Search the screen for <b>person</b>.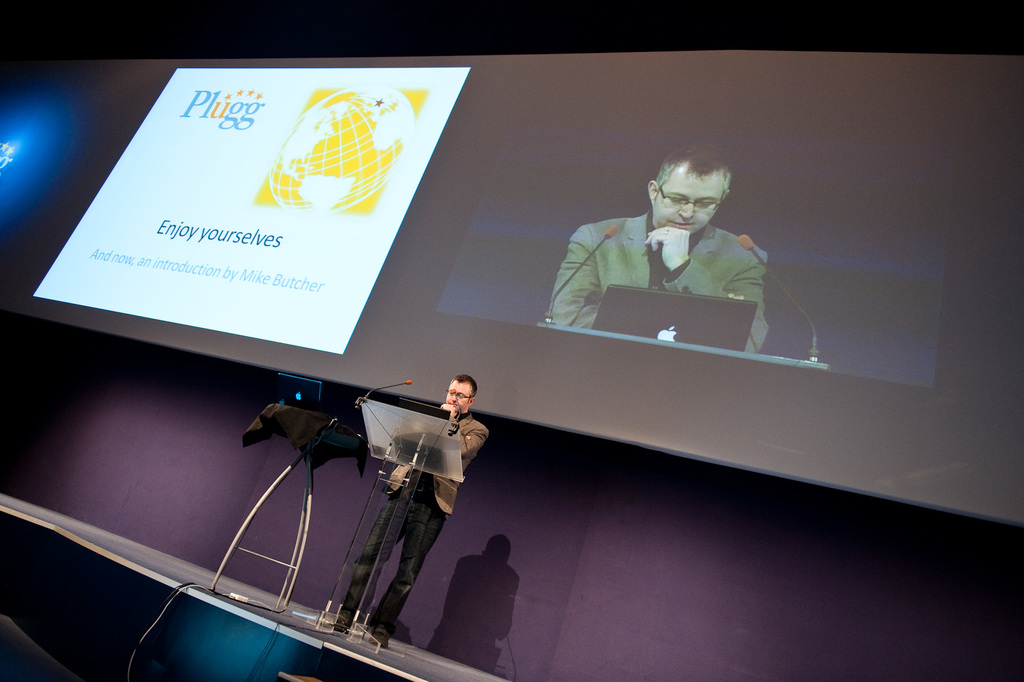
Found at bbox=(538, 149, 778, 362).
